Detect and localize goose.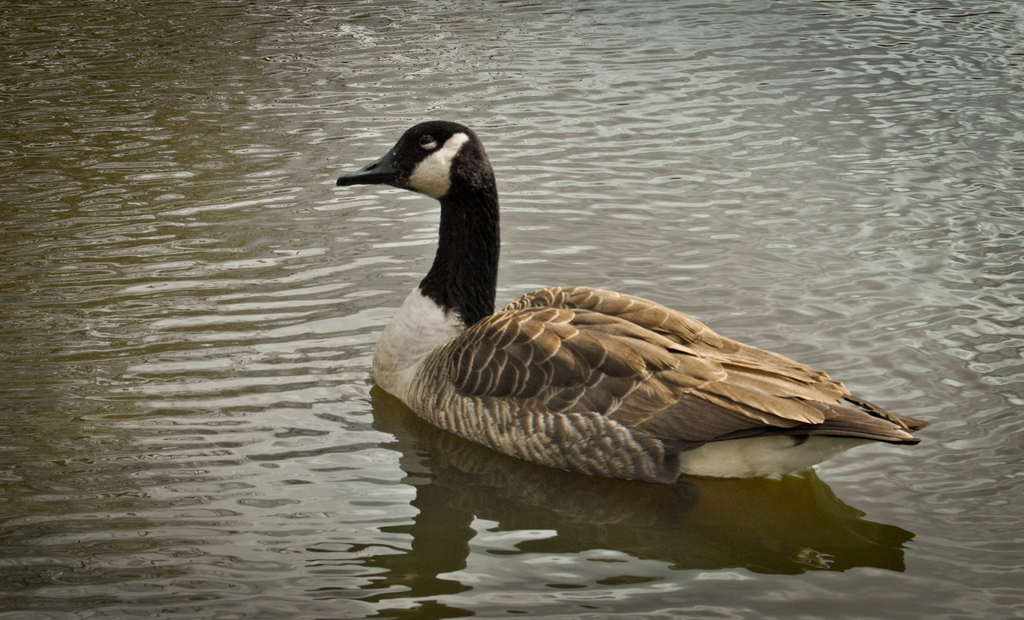
Localized at <bbox>334, 110, 920, 489</bbox>.
